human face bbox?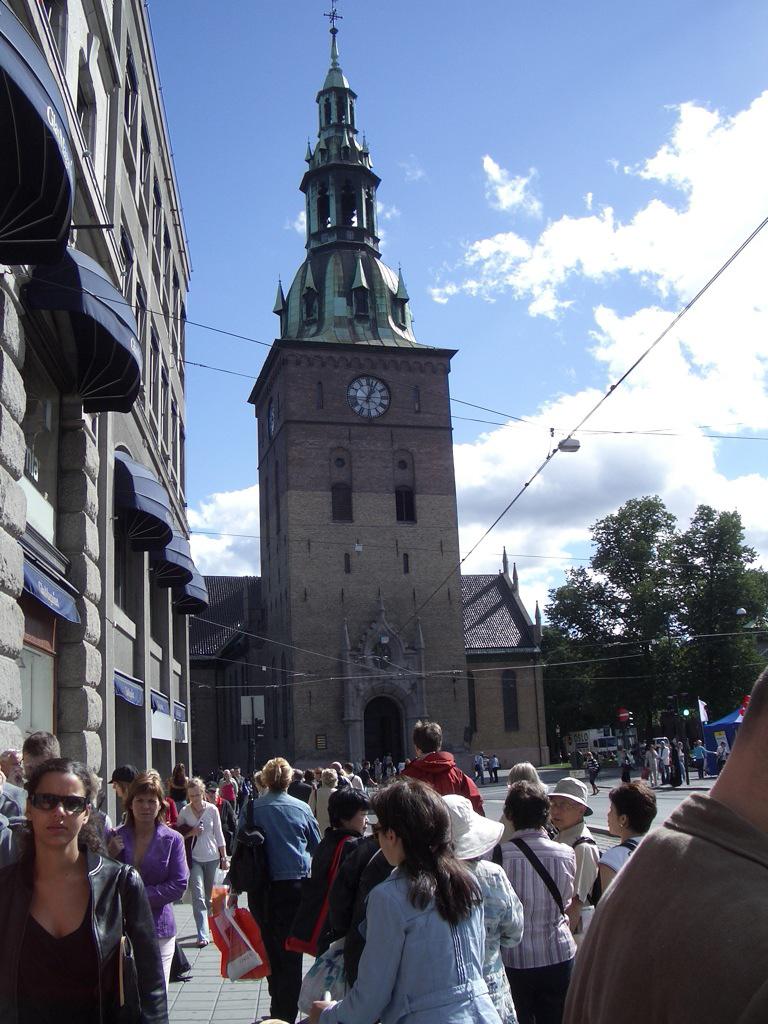
crop(352, 810, 370, 837)
